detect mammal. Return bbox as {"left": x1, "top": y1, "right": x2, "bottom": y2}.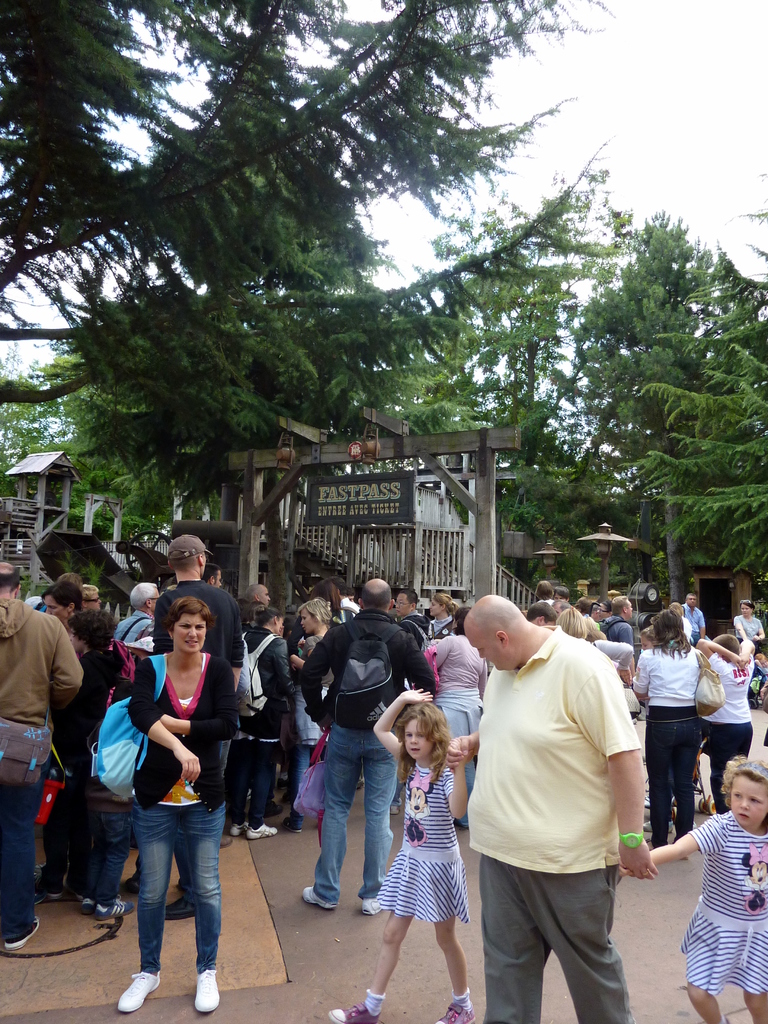
{"left": 115, "top": 601, "right": 243, "bottom": 1012}.
